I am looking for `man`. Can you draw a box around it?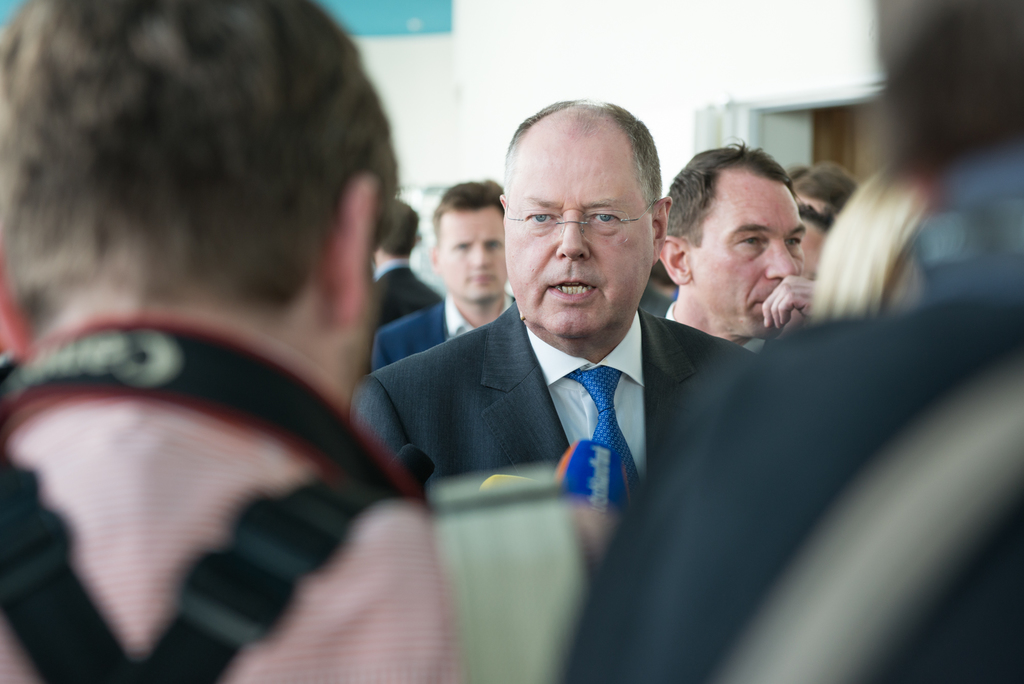
Sure, the bounding box is locate(369, 192, 442, 337).
